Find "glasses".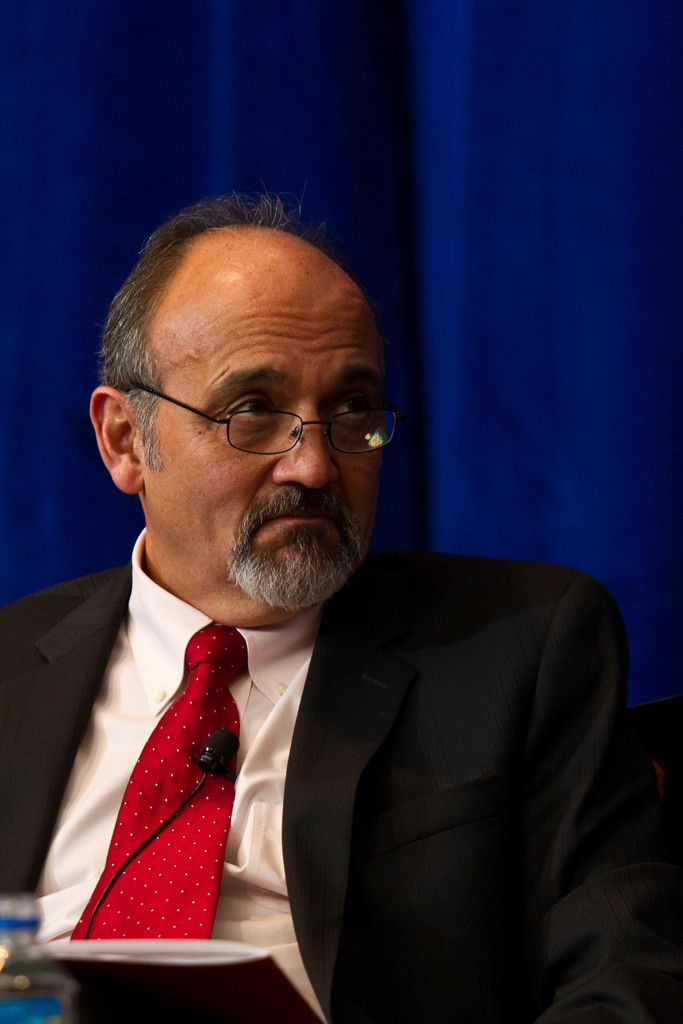
128, 376, 400, 458.
